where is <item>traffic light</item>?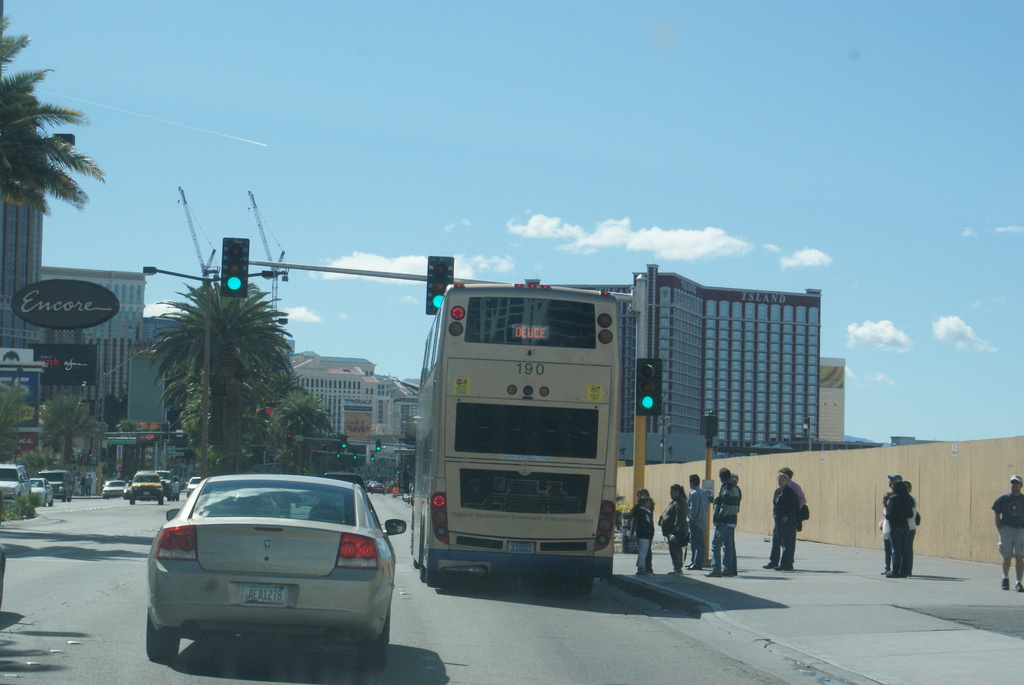
[266,403,273,417].
